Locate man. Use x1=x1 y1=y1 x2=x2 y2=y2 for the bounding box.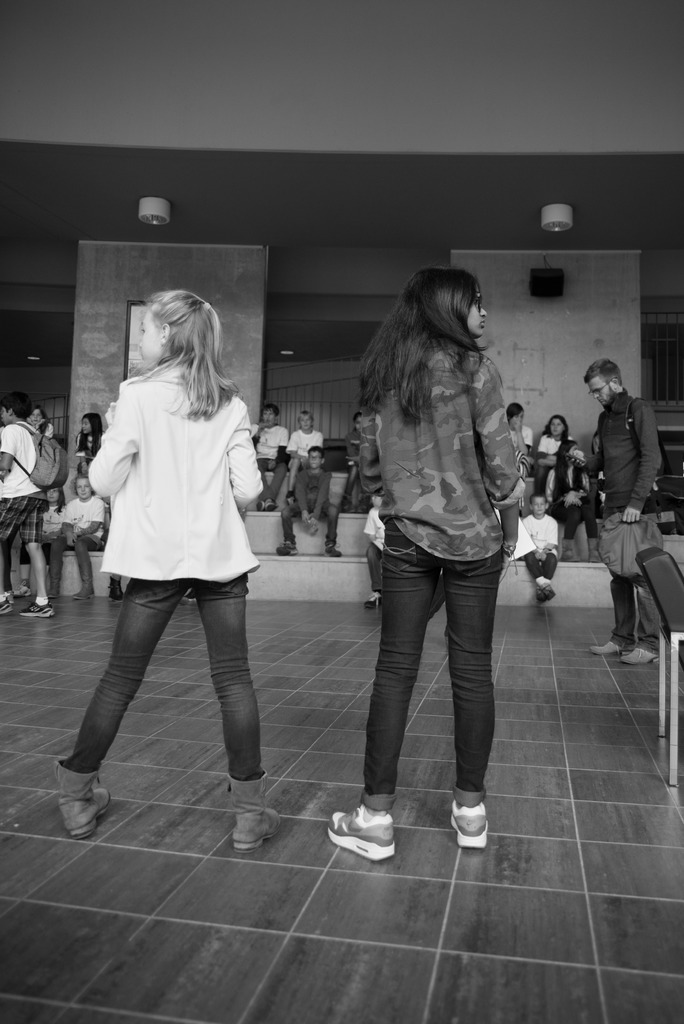
x1=583 y1=343 x2=674 y2=667.
